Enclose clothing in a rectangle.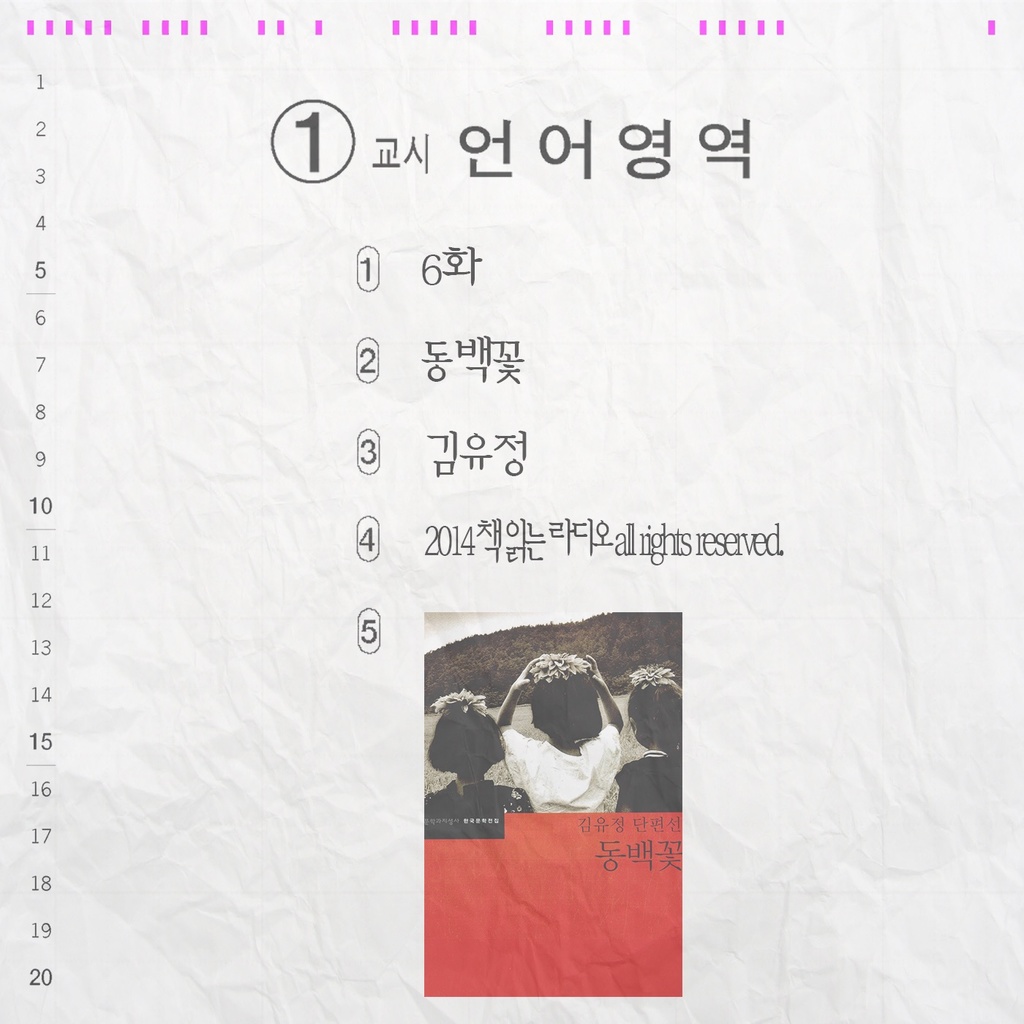
detection(499, 723, 624, 810).
